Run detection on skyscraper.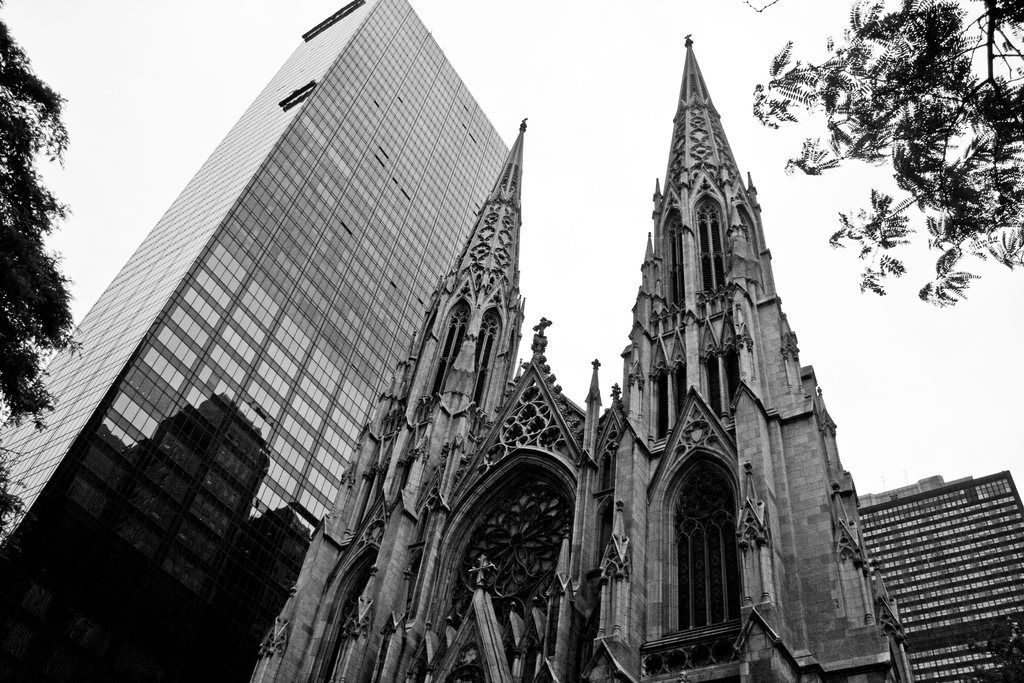
Result: Rect(849, 472, 1023, 682).
